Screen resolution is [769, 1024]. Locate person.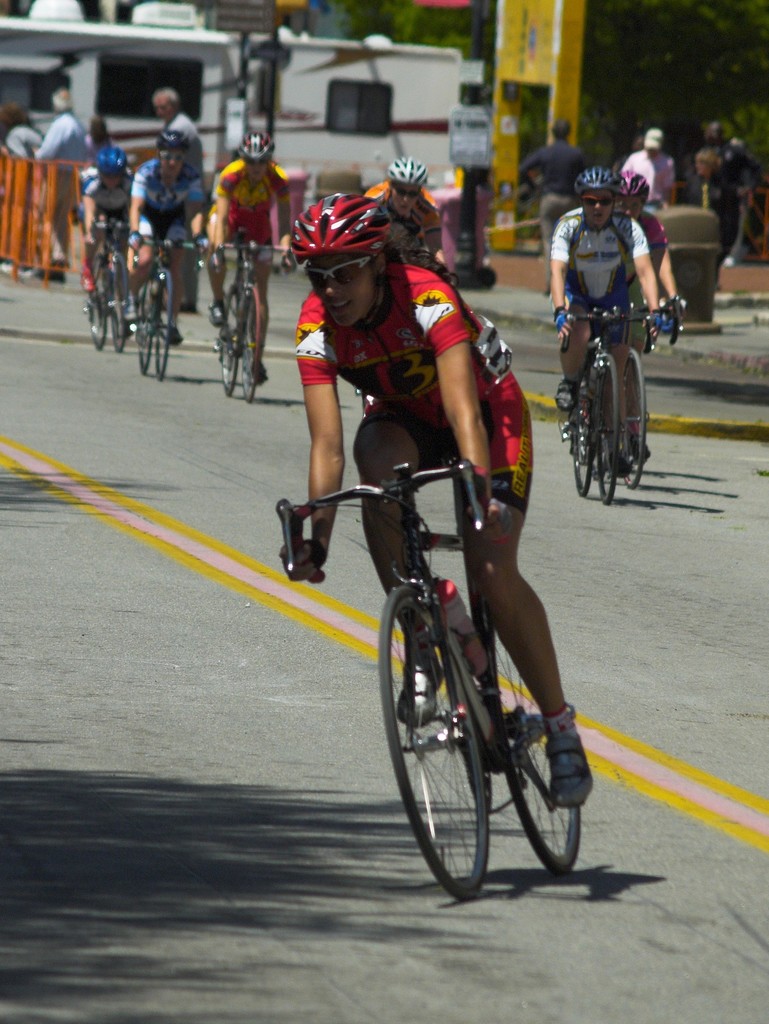
x1=553 y1=166 x2=669 y2=470.
